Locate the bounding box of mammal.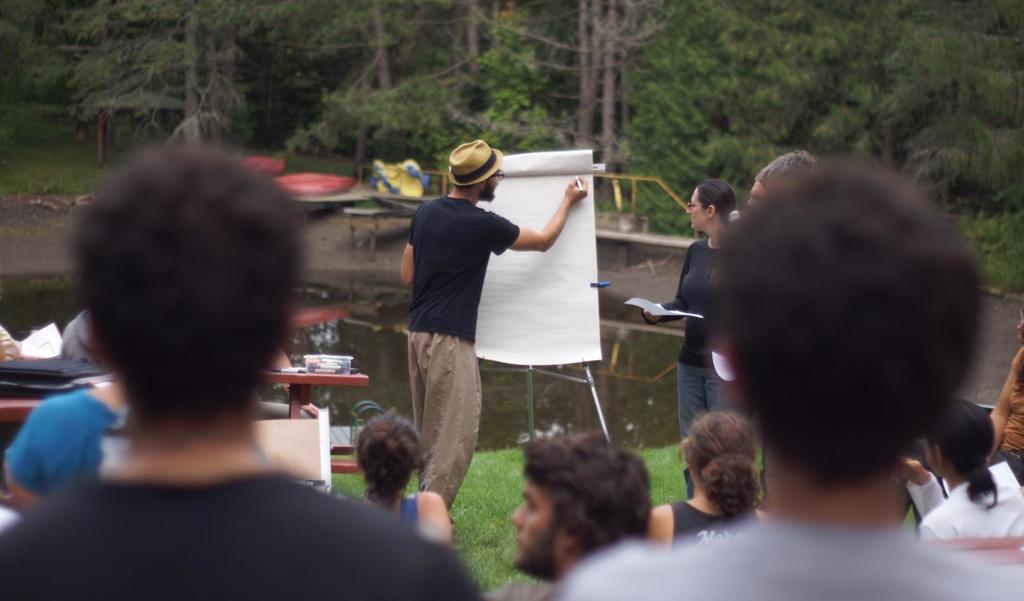
Bounding box: BBox(744, 153, 829, 212).
